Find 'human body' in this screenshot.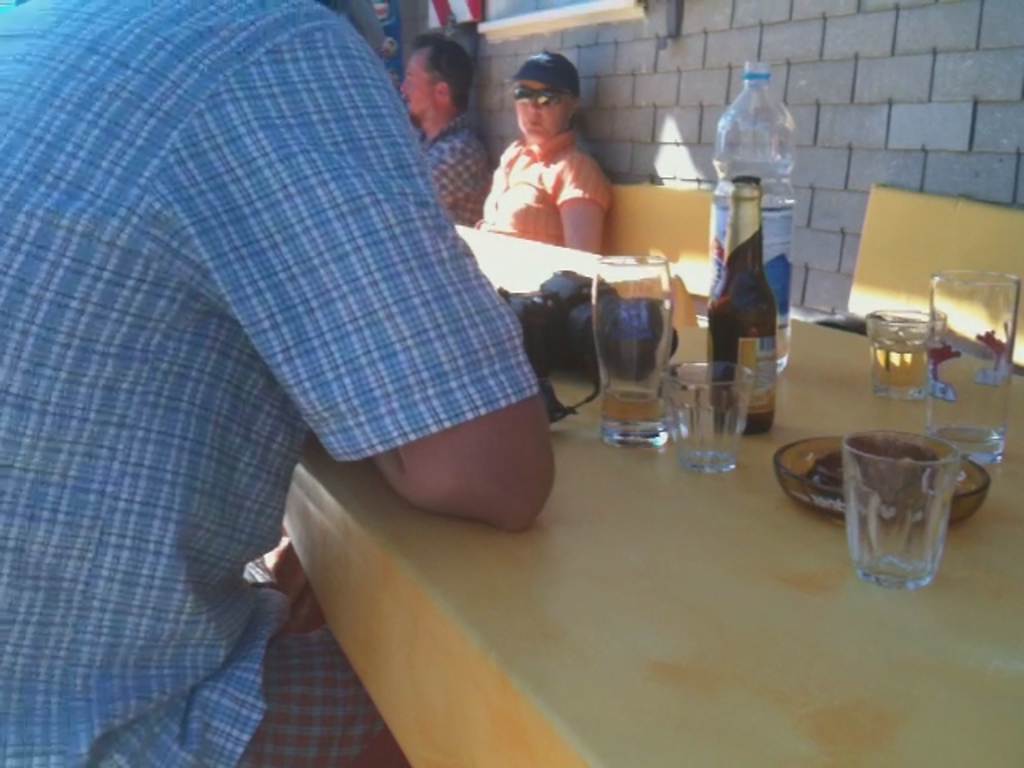
The bounding box for 'human body' is Rect(475, 131, 613, 253).
